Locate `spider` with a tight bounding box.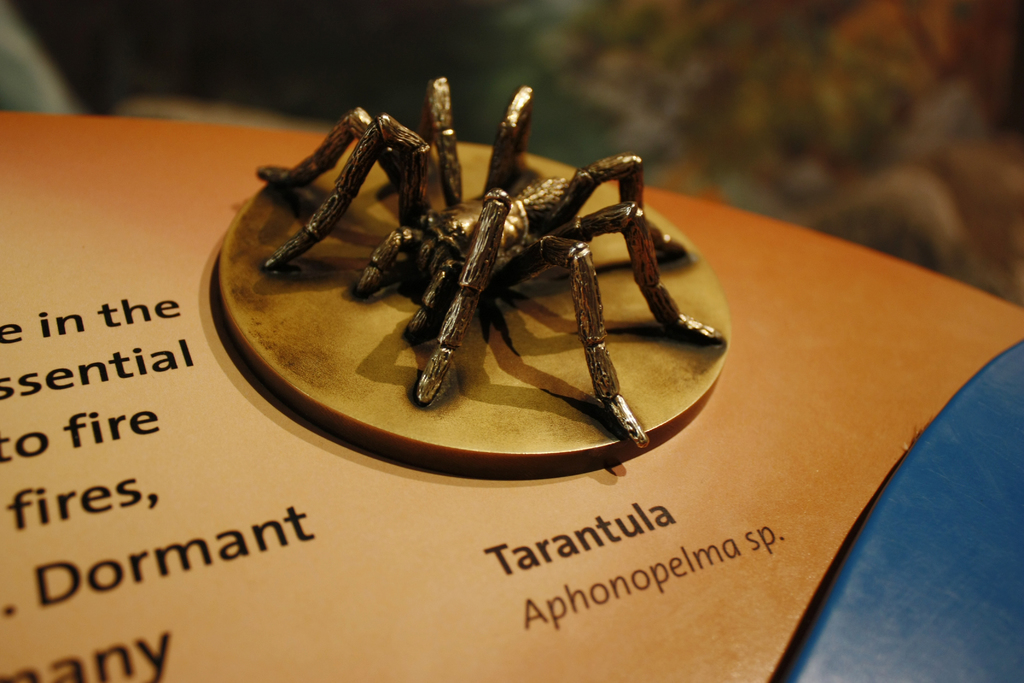
x1=248, y1=76, x2=725, y2=450.
